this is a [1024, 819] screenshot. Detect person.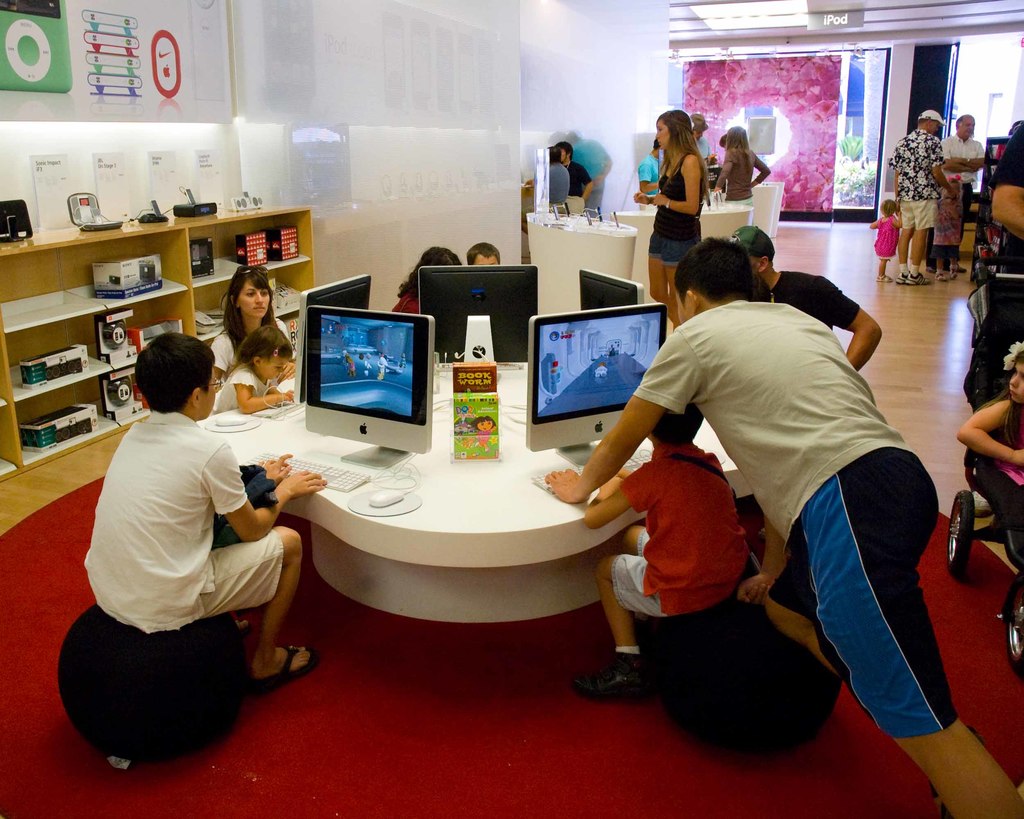
(left=571, top=402, right=747, bottom=704).
